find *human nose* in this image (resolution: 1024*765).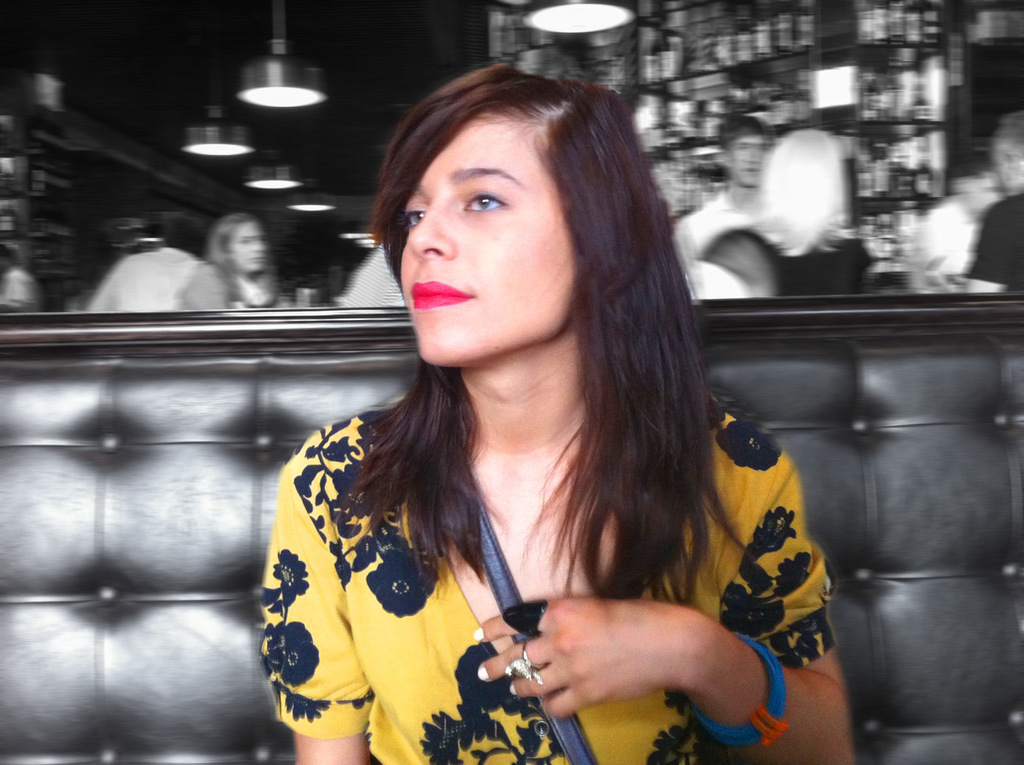
pyautogui.locateOnScreen(405, 191, 457, 262).
